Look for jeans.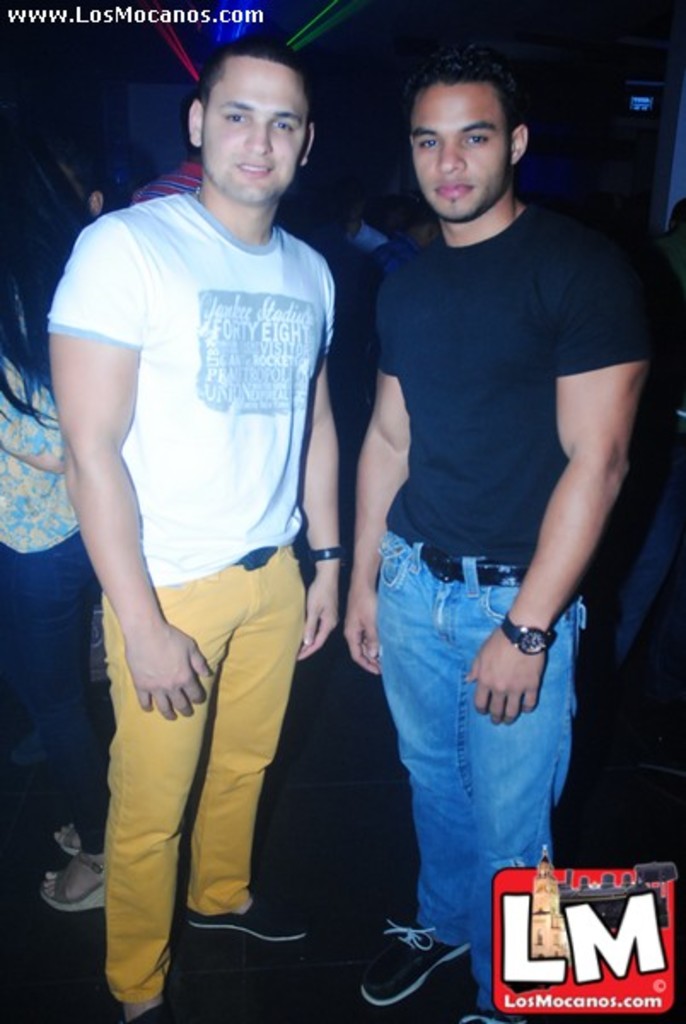
Found: select_region(357, 585, 584, 951).
